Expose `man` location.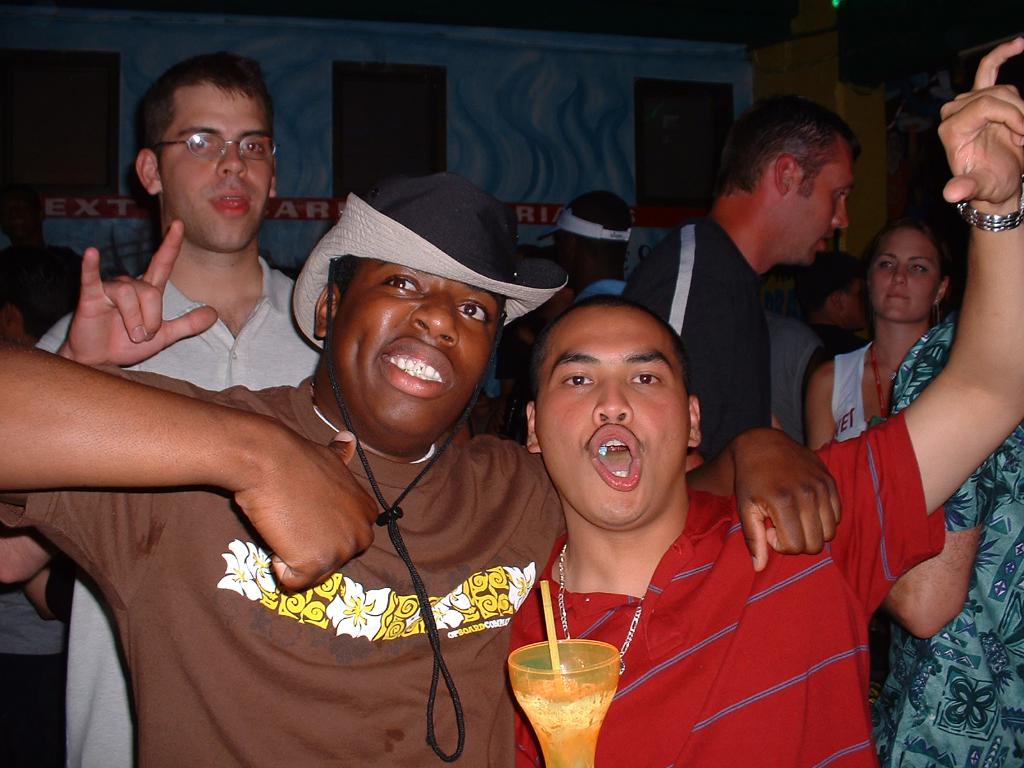
Exposed at <box>621,95,864,466</box>.
